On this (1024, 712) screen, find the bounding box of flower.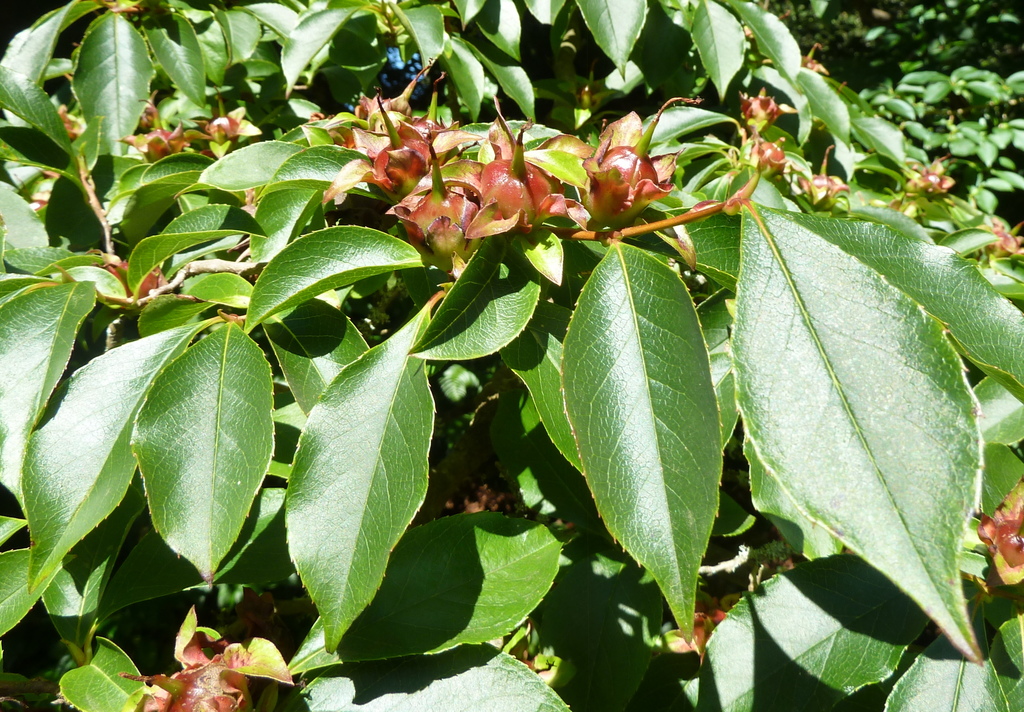
Bounding box: [left=136, top=613, right=292, bottom=711].
